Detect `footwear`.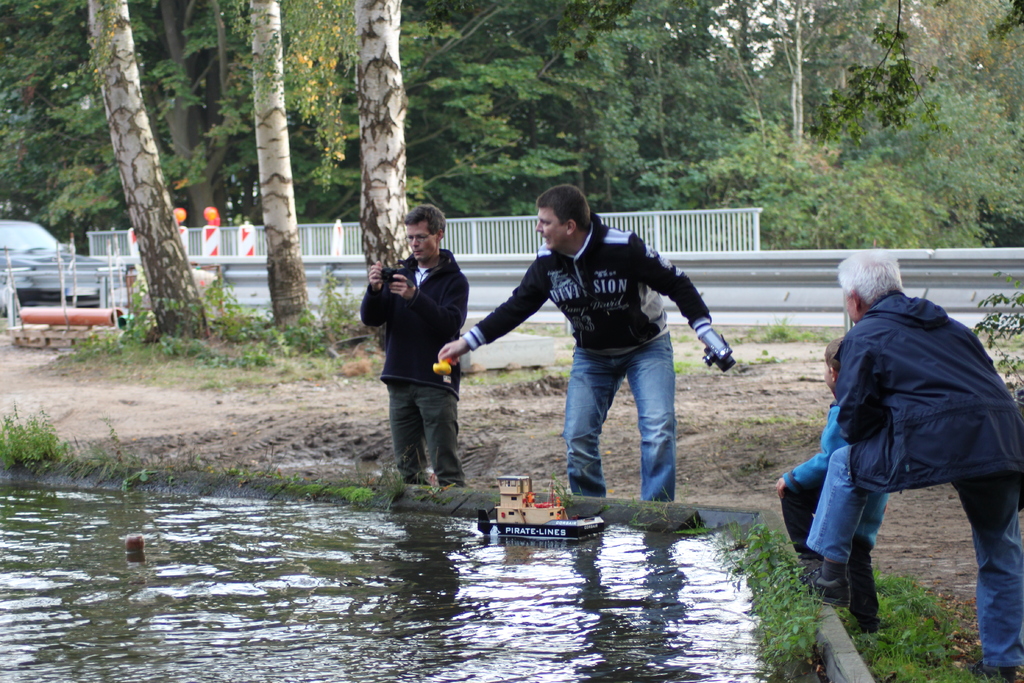
Detected at [818,554,899,623].
